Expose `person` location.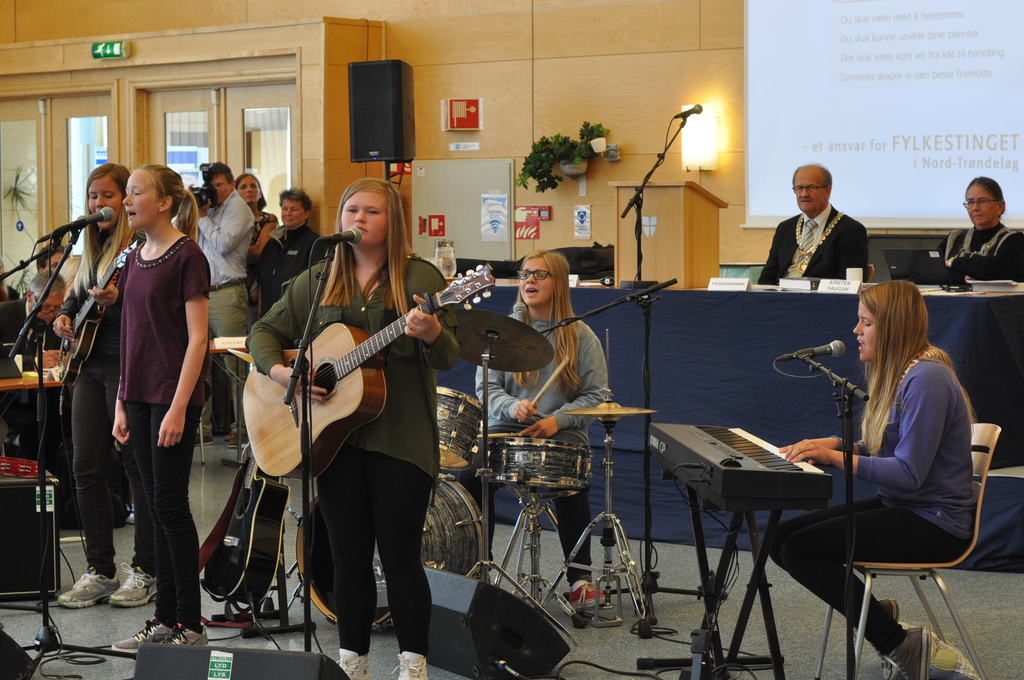
Exposed at (765, 279, 980, 679).
